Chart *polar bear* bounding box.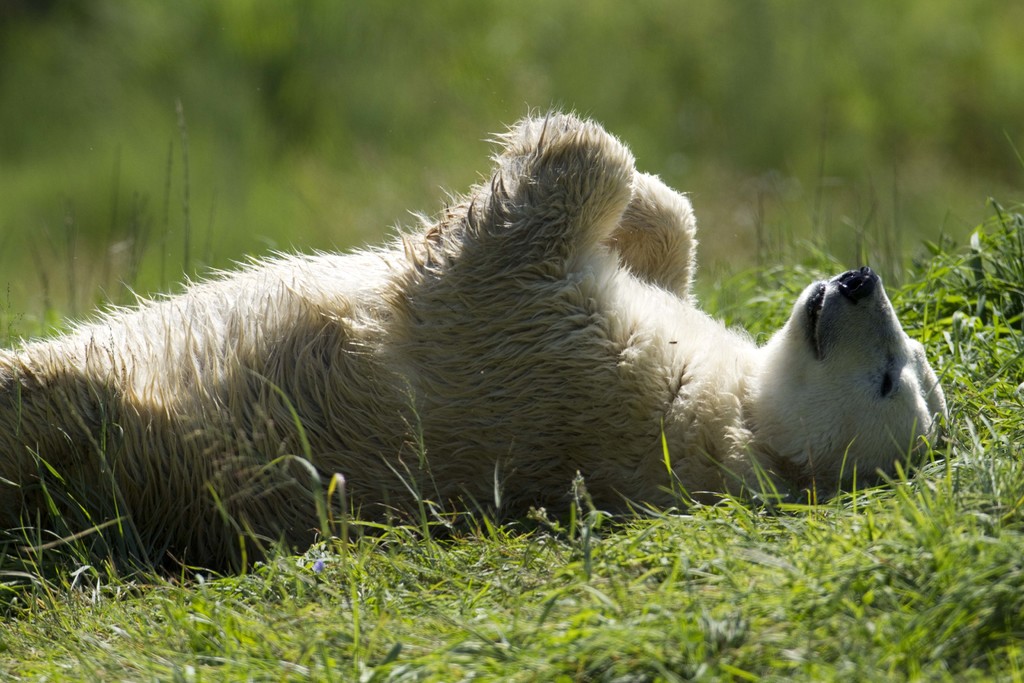
Charted: (0, 109, 948, 588).
